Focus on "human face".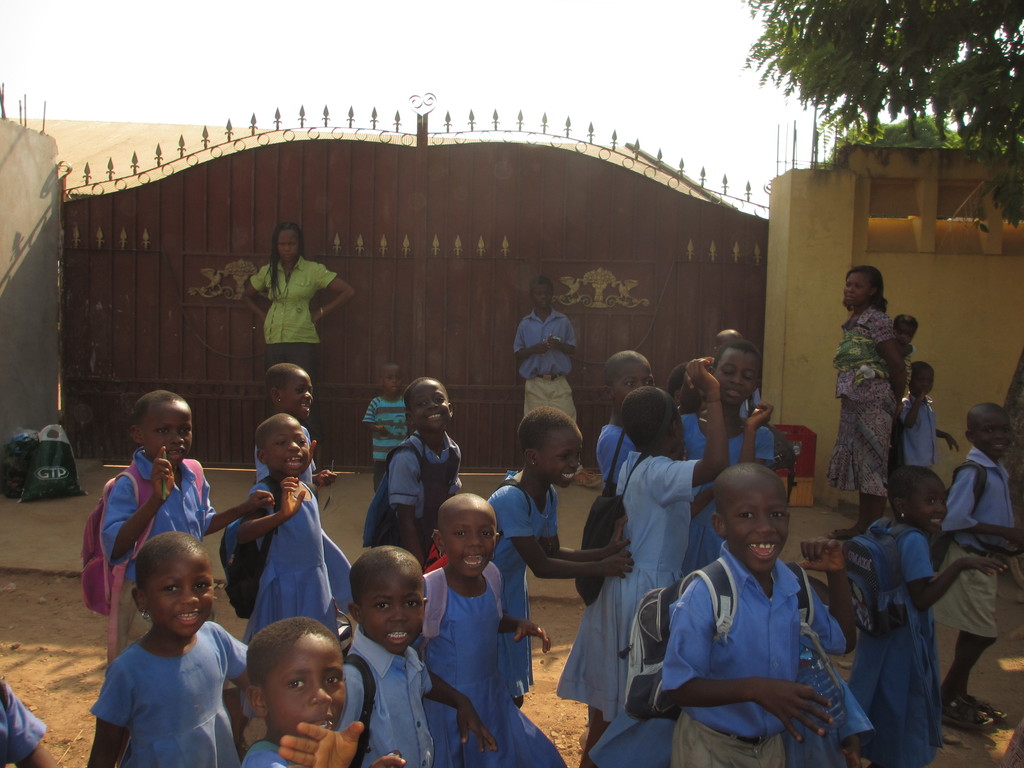
Focused at detection(531, 282, 550, 304).
